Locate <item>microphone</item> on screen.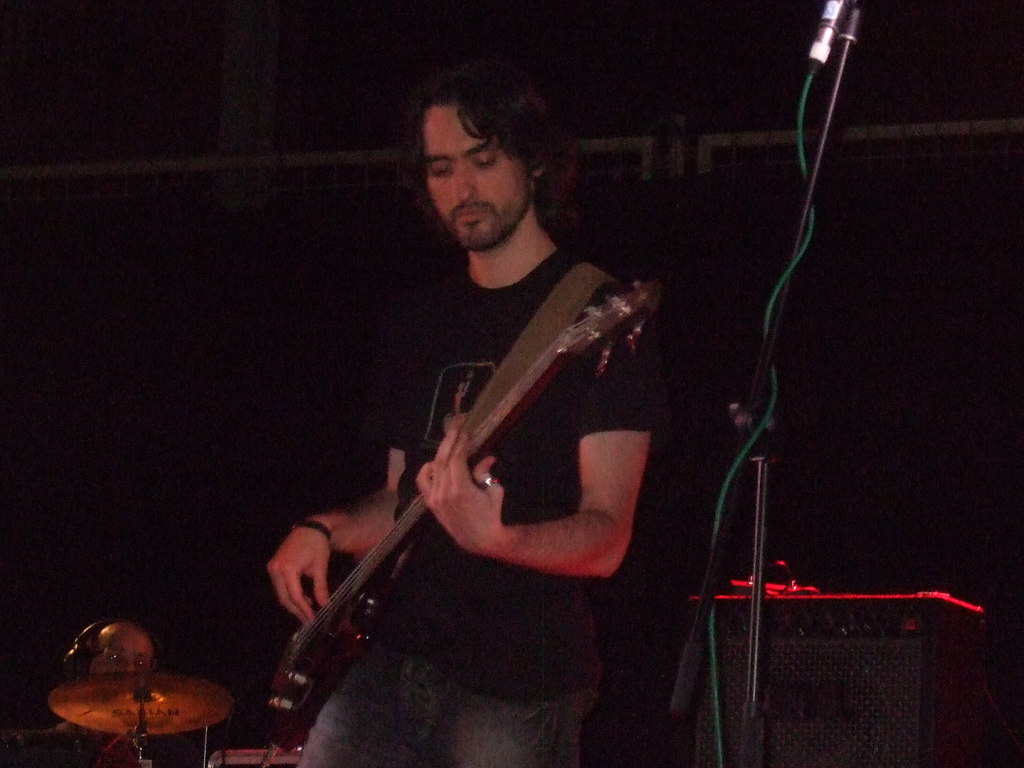
On screen at box=[799, 0, 849, 74].
